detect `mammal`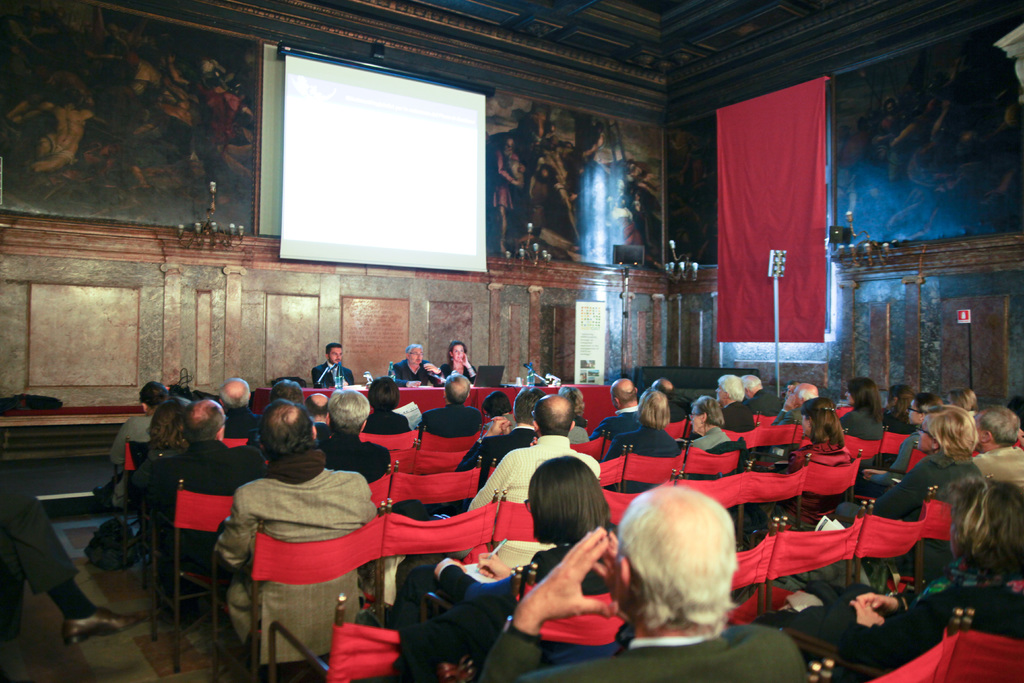
l=113, t=393, r=197, b=504
